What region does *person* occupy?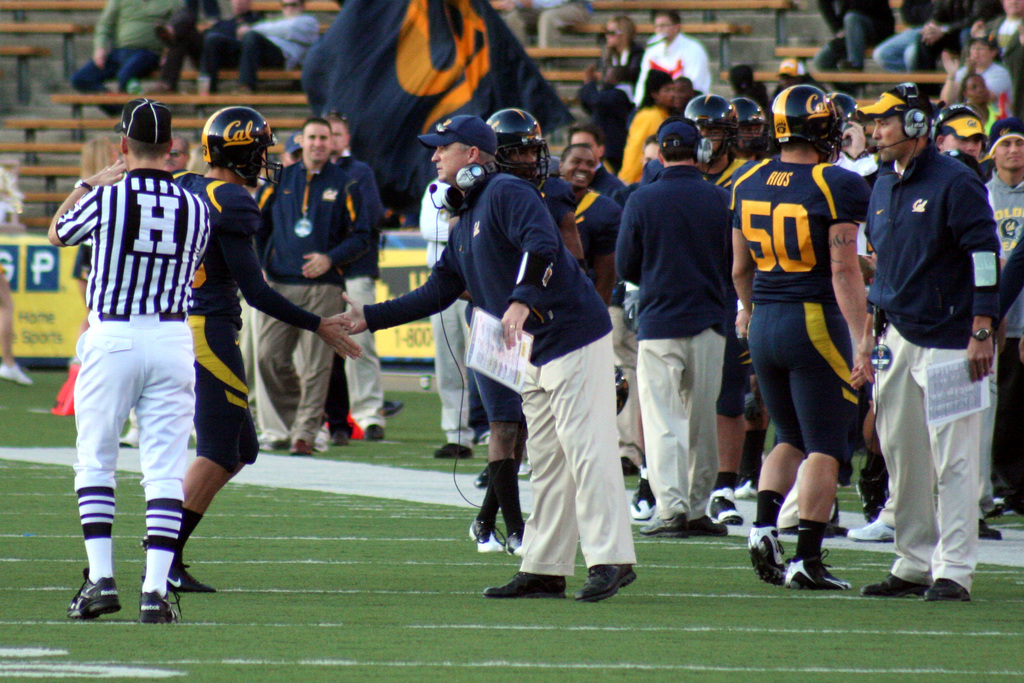
{"left": 611, "top": 10, "right": 736, "bottom": 345}.
